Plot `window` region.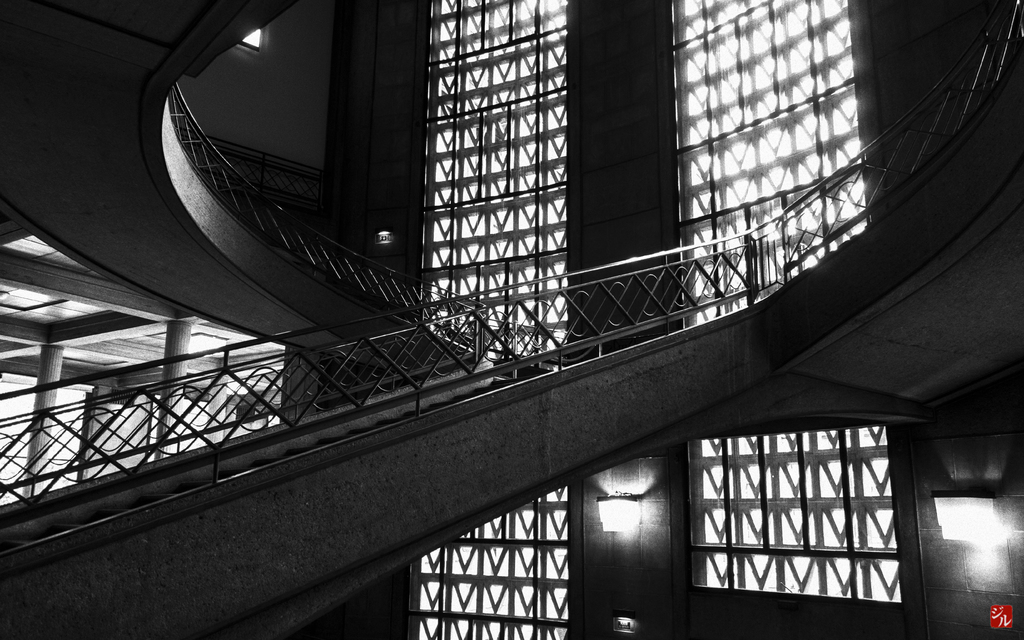
Plotted at [670, 0, 906, 602].
